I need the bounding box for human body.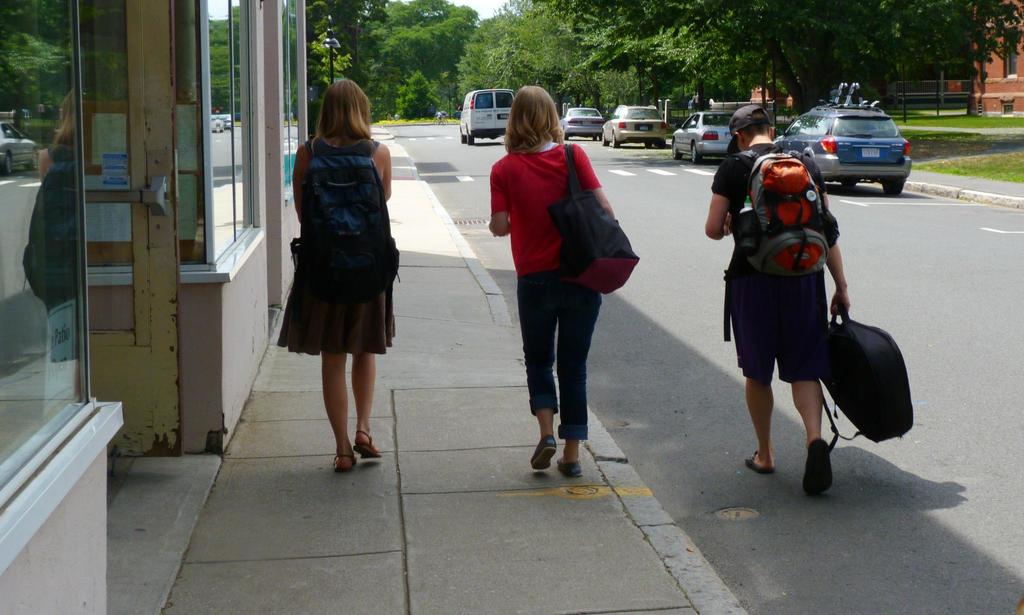
Here it is: BBox(267, 65, 406, 480).
